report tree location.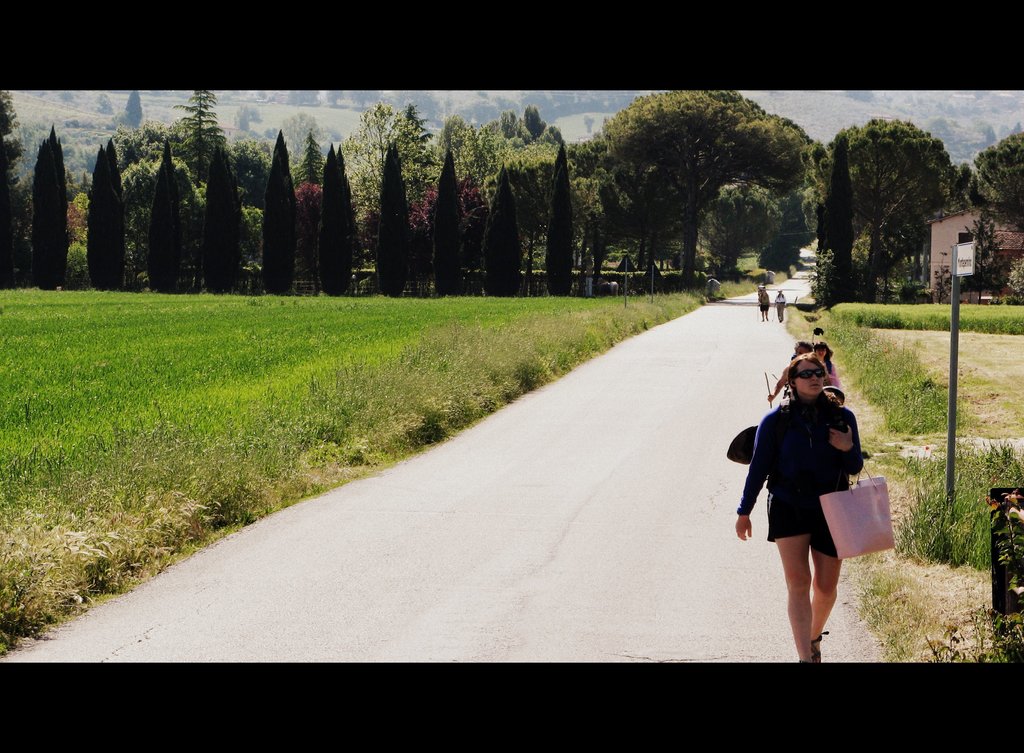
Report: <region>76, 136, 132, 305</region>.
